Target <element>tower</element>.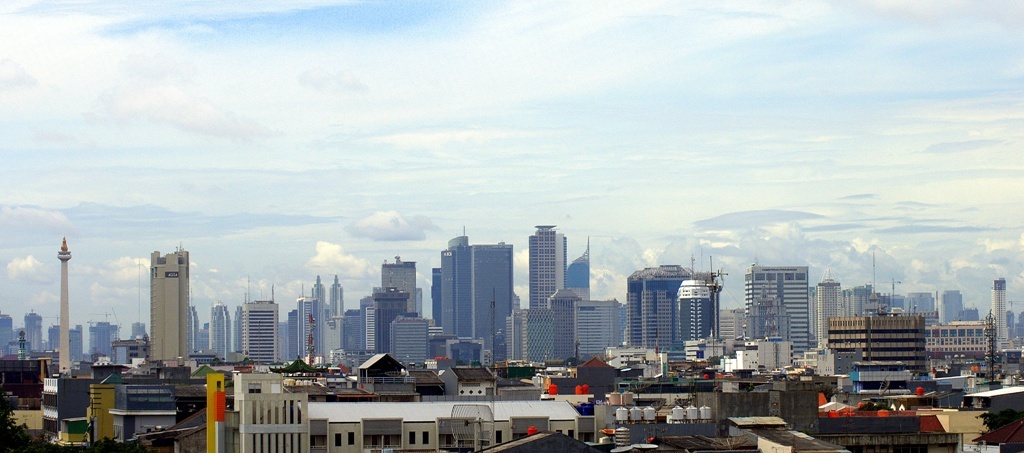
Target region: (left=239, top=278, right=279, bottom=365).
